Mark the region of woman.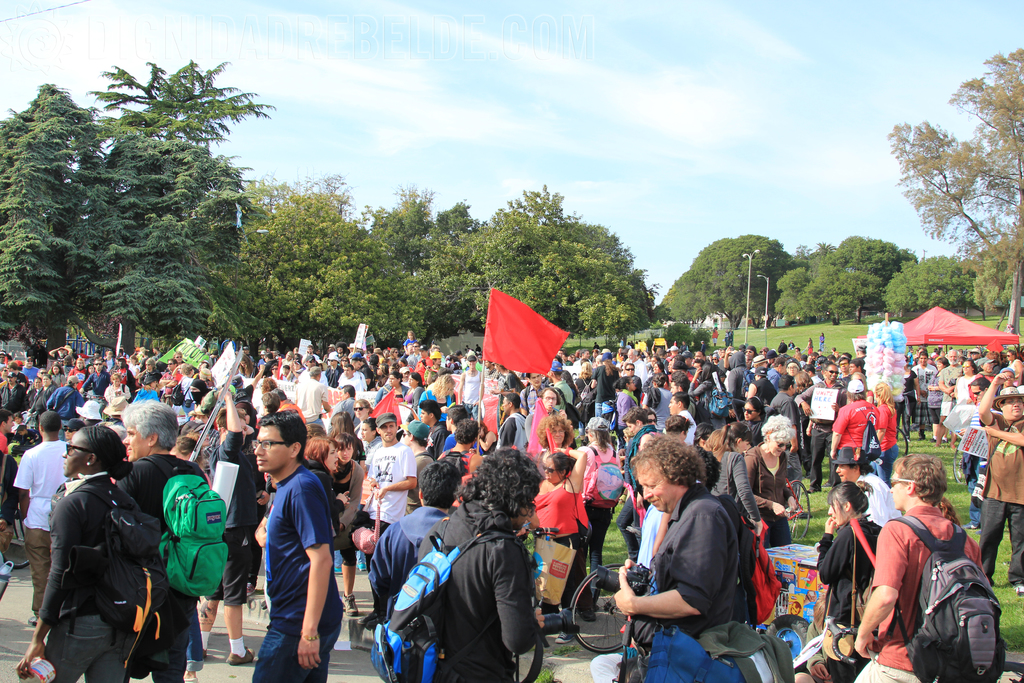
Region: detection(616, 374, 637, 427).
